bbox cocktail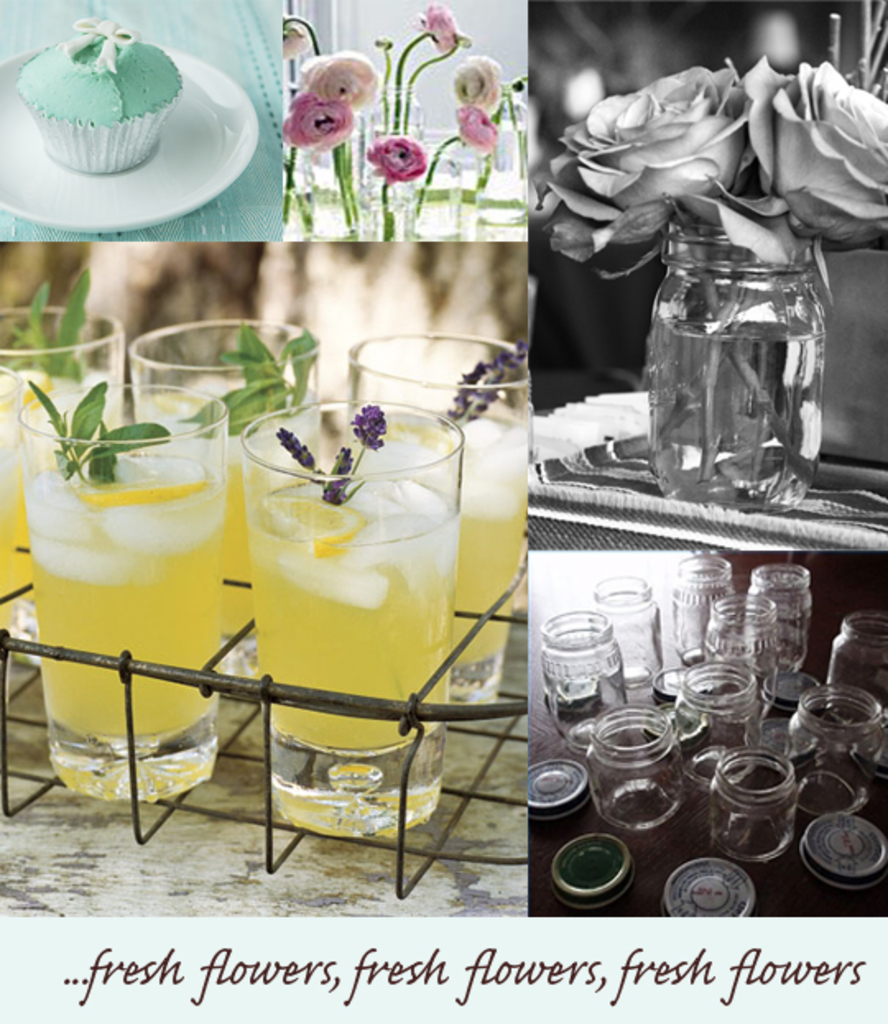
352 335 541 666
